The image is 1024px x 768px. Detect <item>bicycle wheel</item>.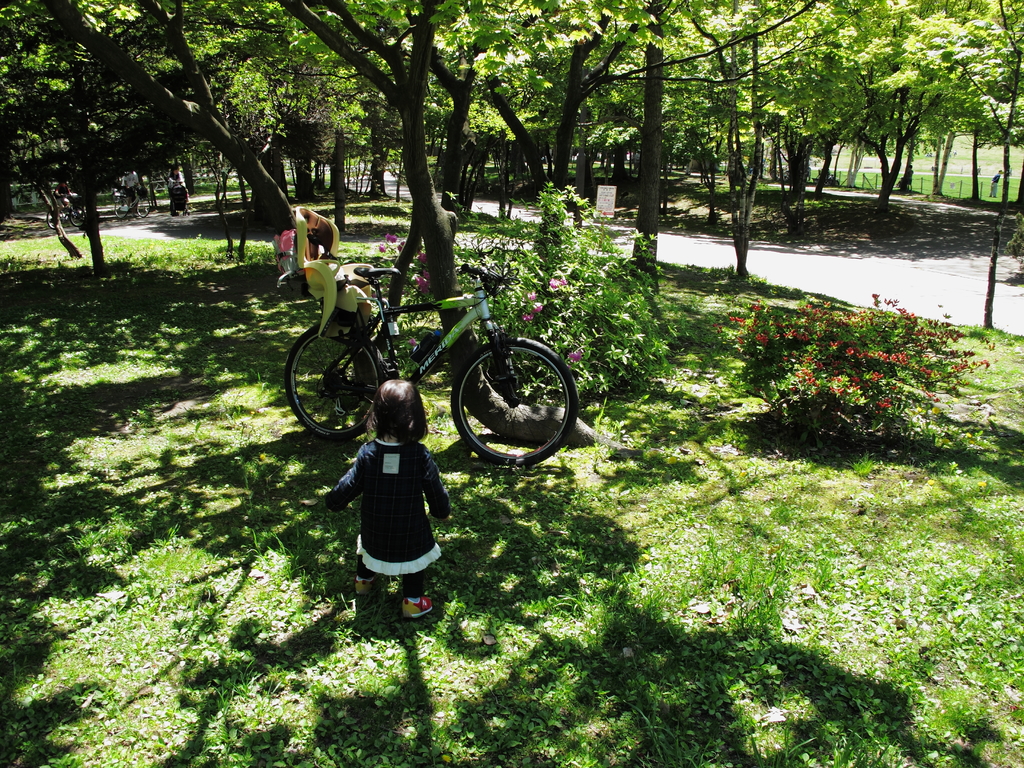
Detection: [left=134, top=196, right=152, bottom=218].
